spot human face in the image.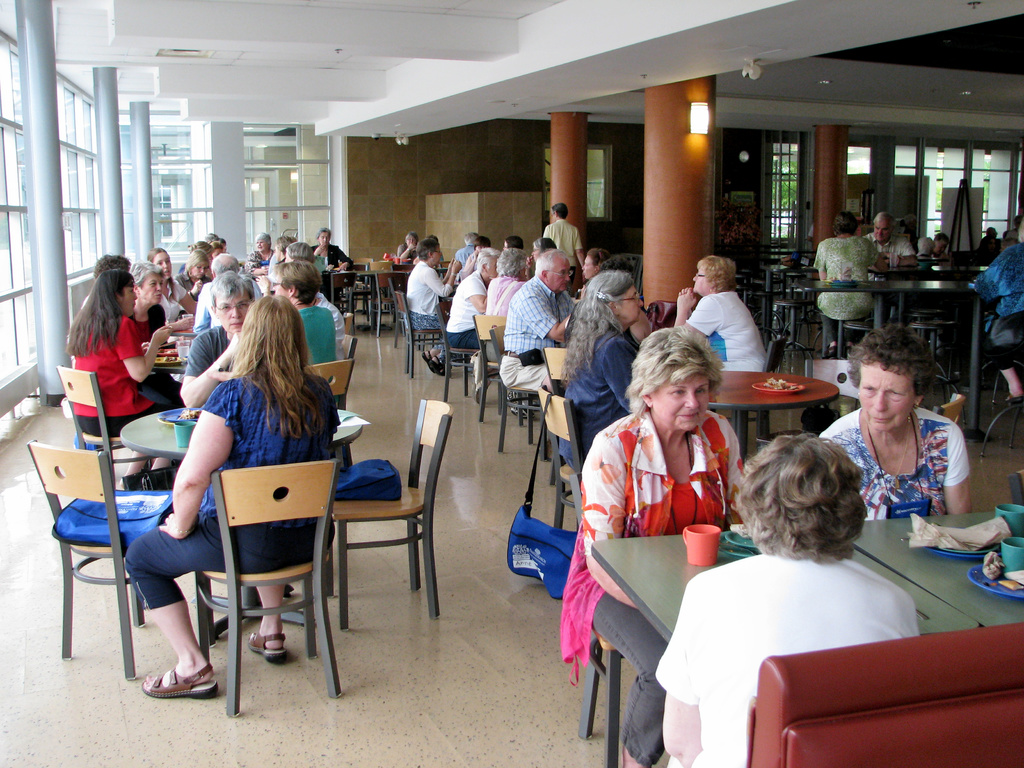
human face found at [x1=652, y1=378, x2=708, y2=431].
